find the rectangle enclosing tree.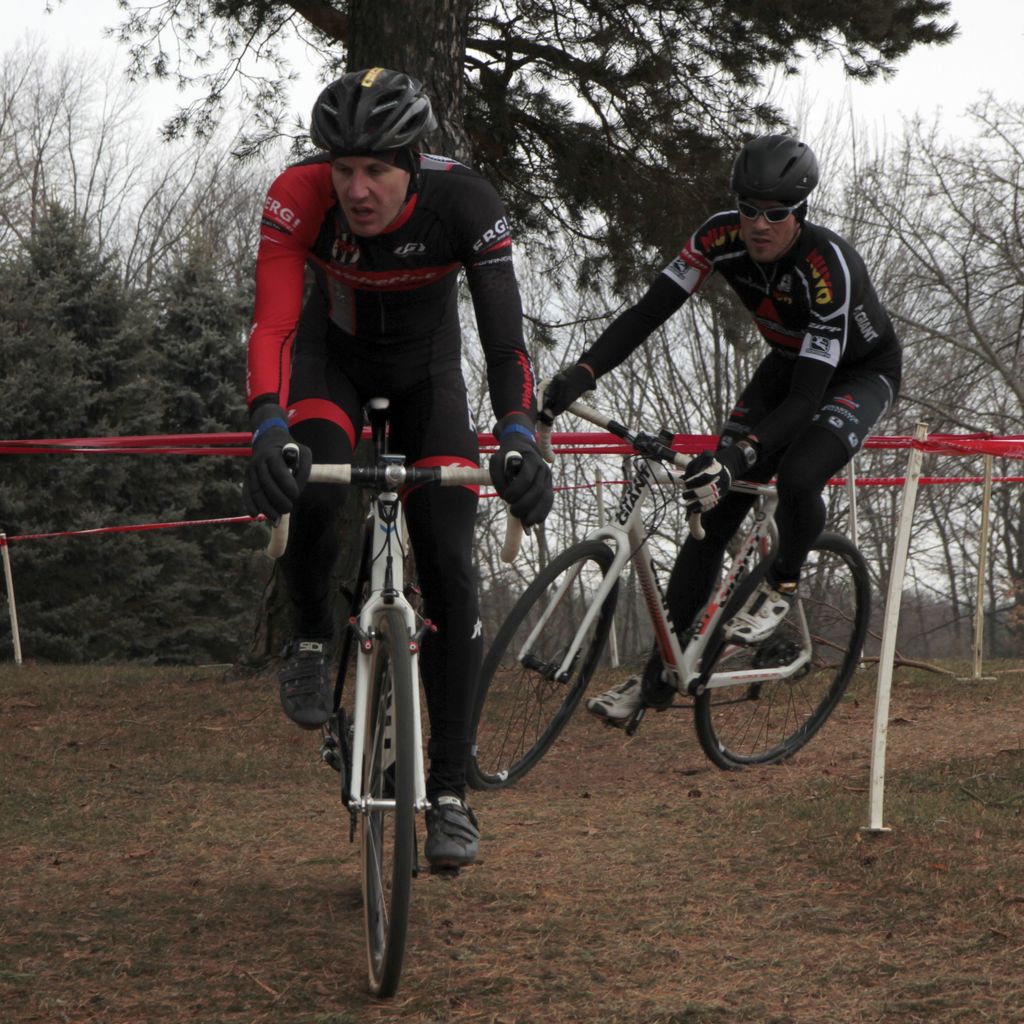
(x1=826, y1=95, x2=1023, y2=581).
